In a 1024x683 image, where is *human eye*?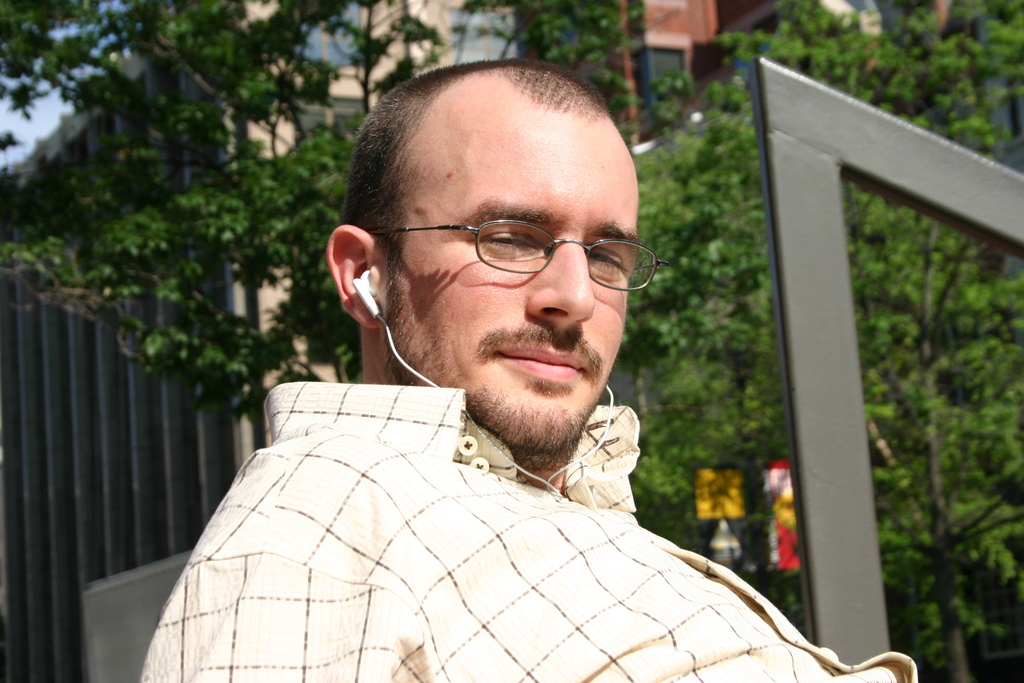
<bbox>582, 242, 624, 277</bbox>.
